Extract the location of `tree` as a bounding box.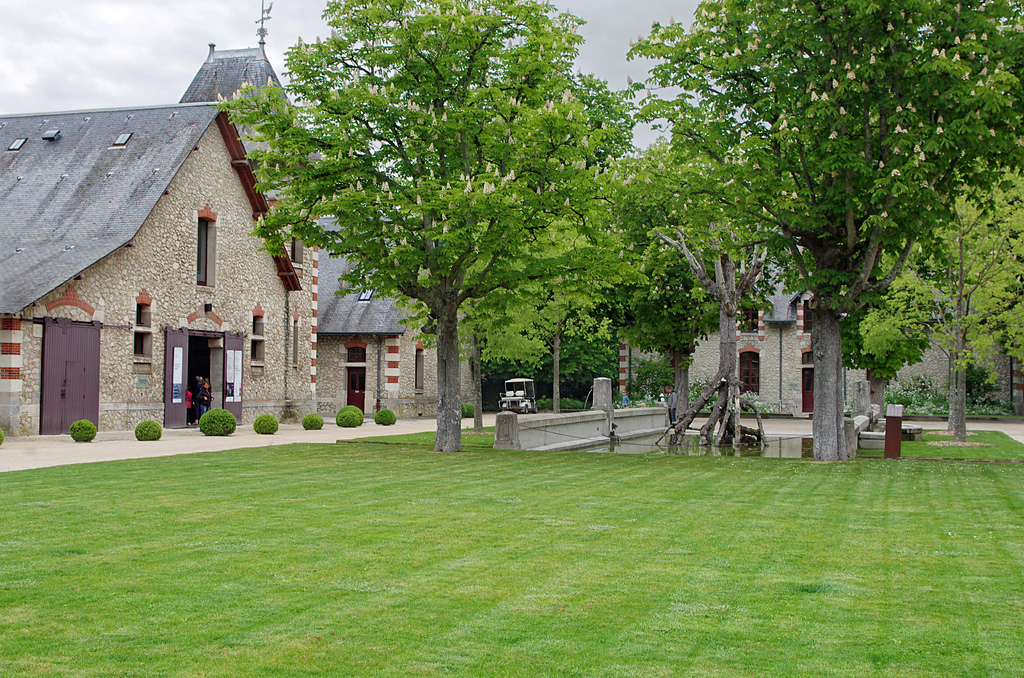
[854, 106, 1021, 437].
